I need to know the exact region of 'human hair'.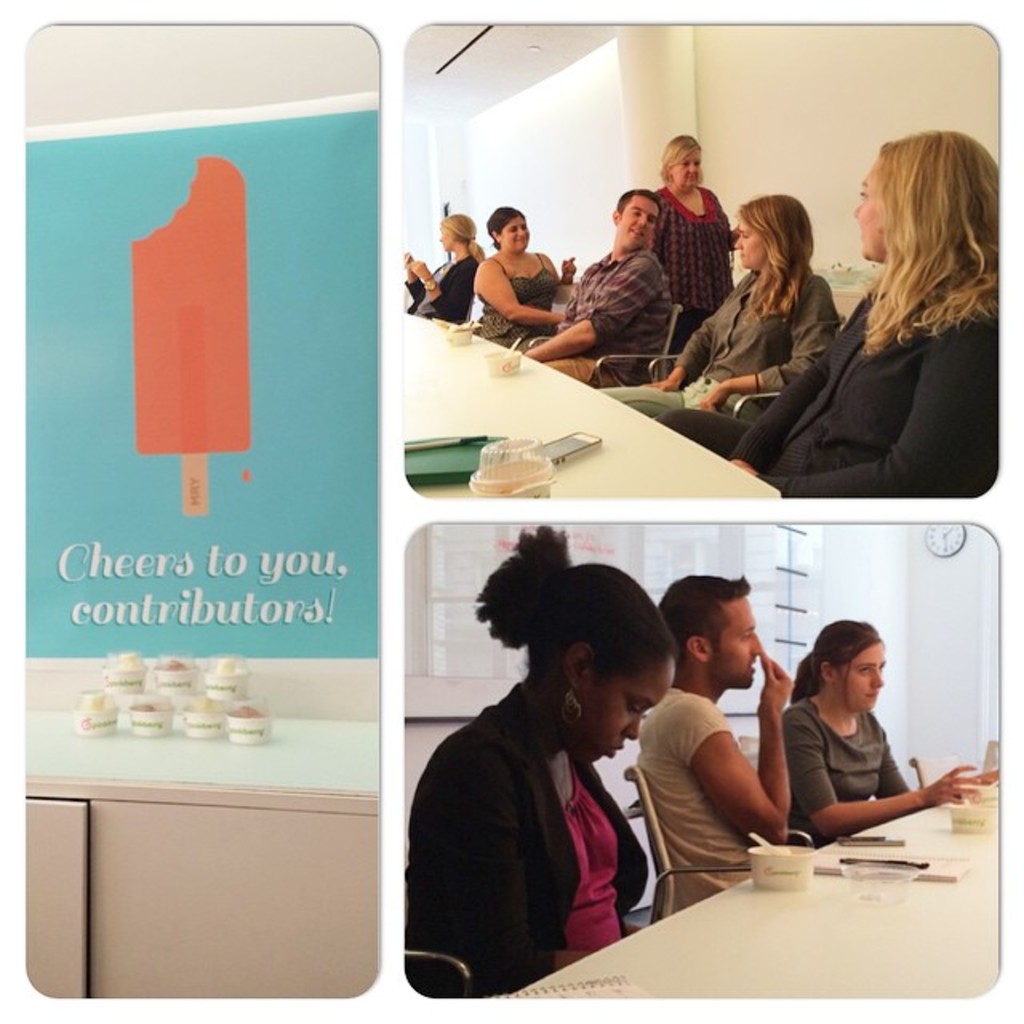
Region: <region>488, 208, 528, 250</region>.
